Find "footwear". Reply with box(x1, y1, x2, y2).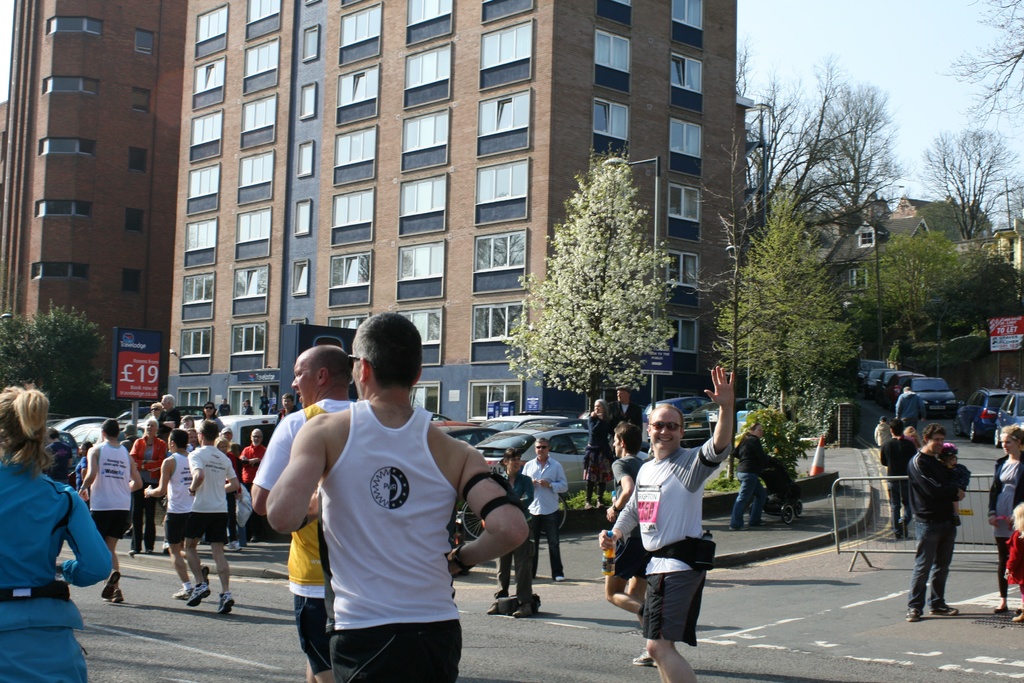
box(630, 646, 664, 671).
